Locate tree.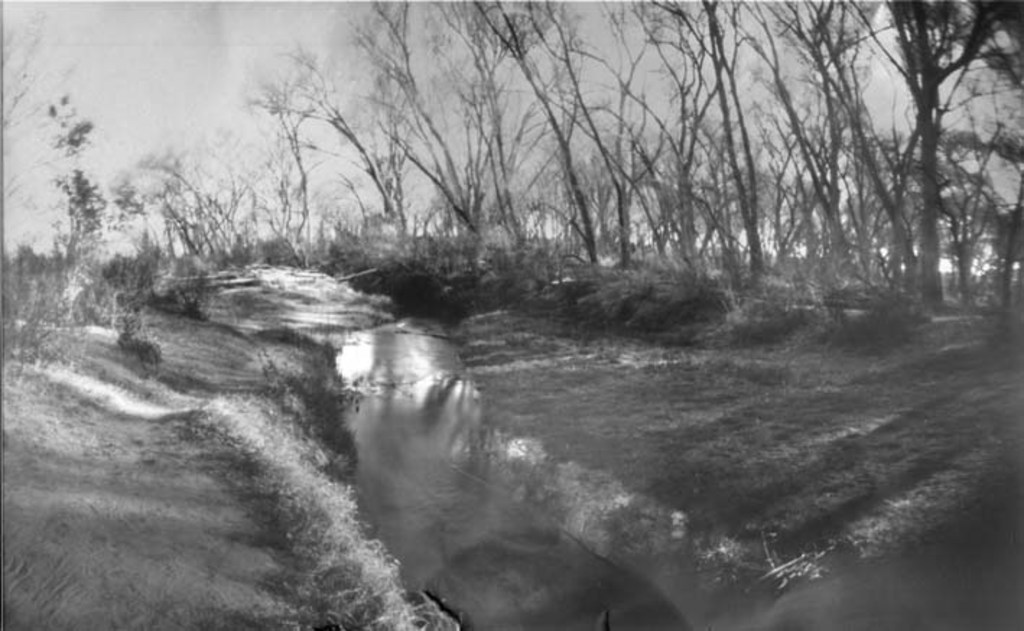
Bounding box: BBox(270, 61, 334, 263).
